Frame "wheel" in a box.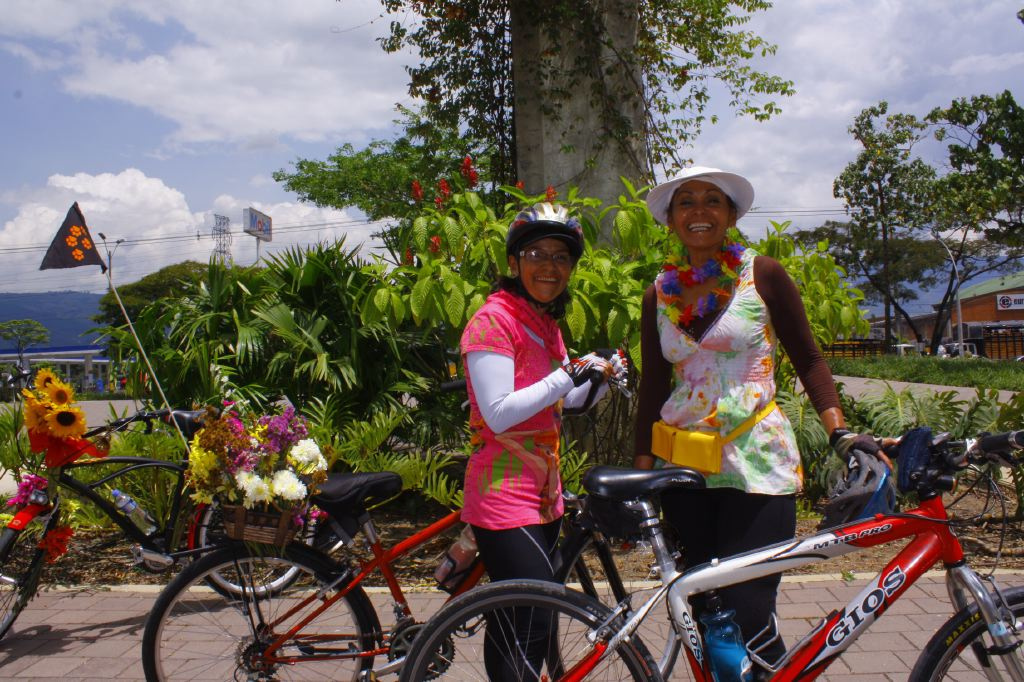
locate(547, 518, 685, 681).
